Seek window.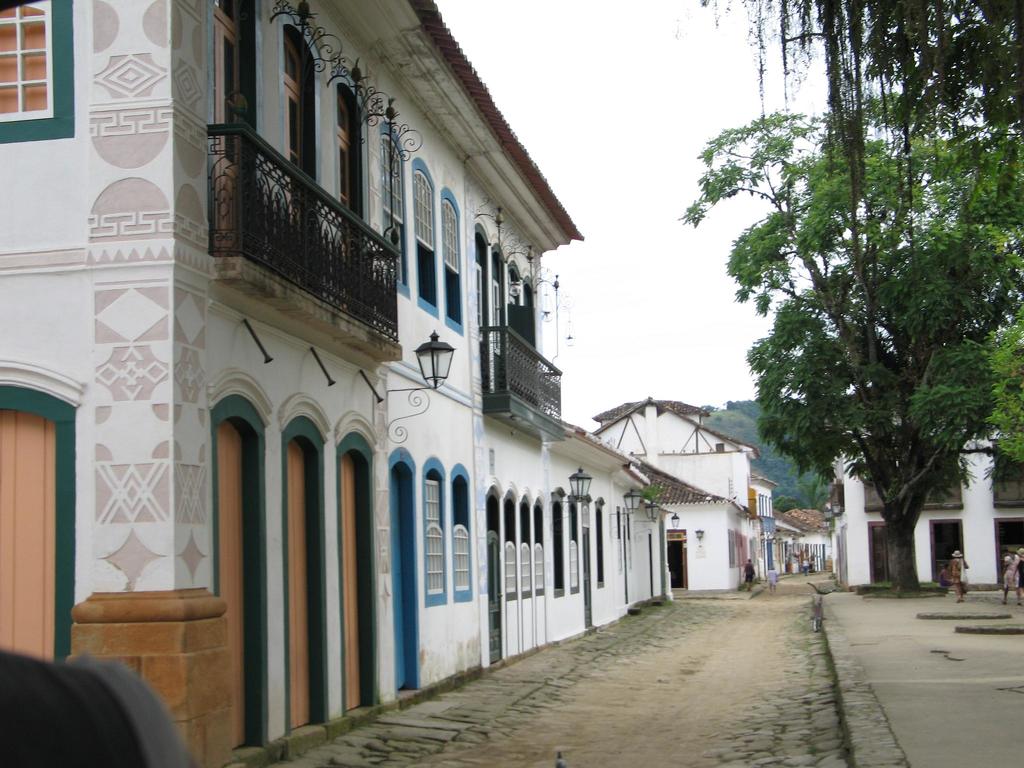
530 488 546 594.
